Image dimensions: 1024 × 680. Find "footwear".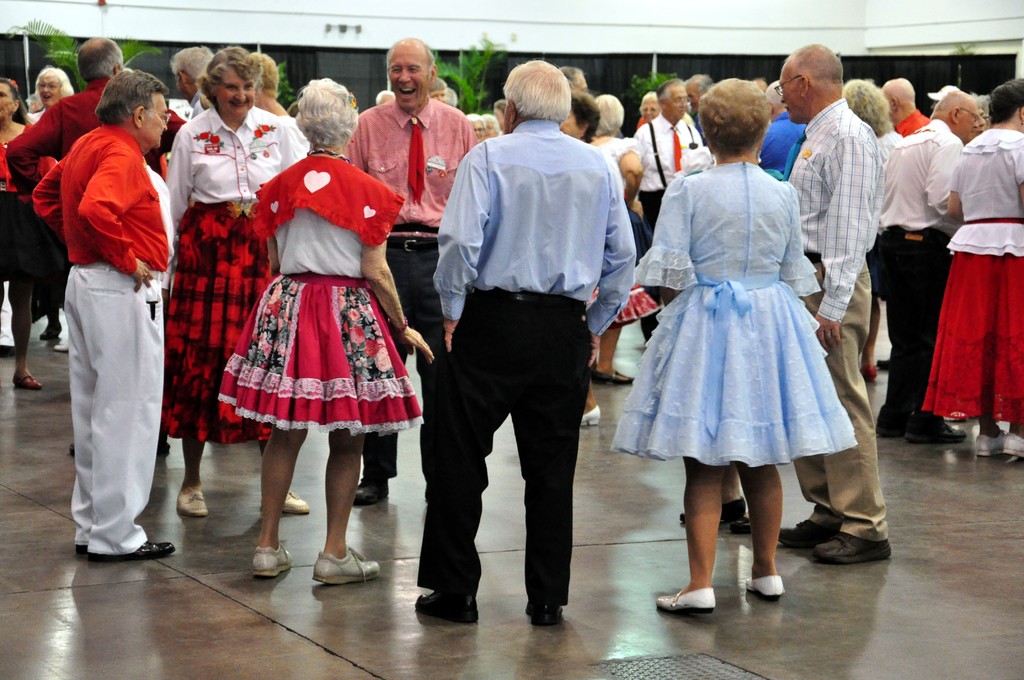
pyautogui.locateOnScreen(977, 426, 1004, 455).
